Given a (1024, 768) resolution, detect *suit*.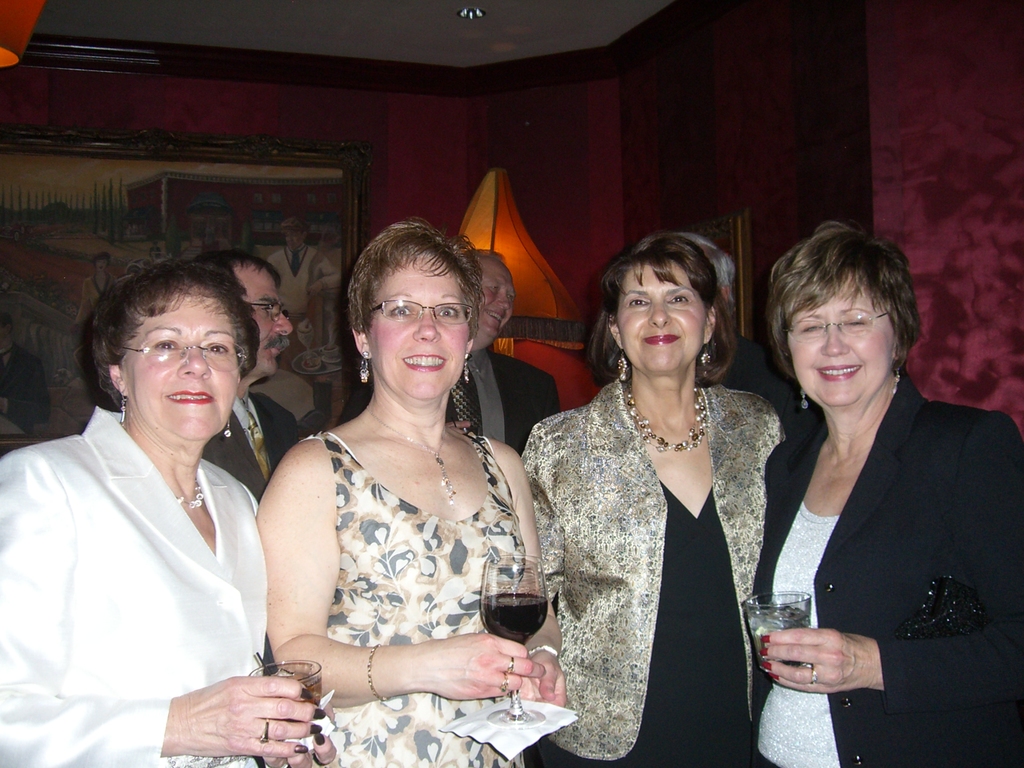
<box>202,388,301,500</box>.
